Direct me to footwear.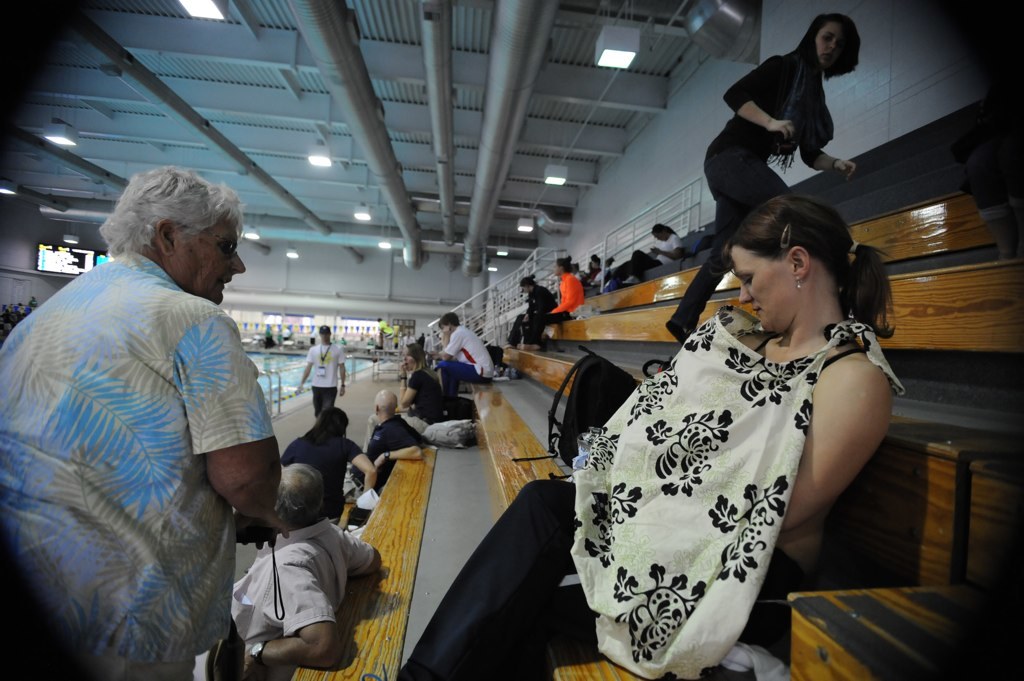
Direction: pyautogui.locateOnScreen(505, 342, 513, 348).
